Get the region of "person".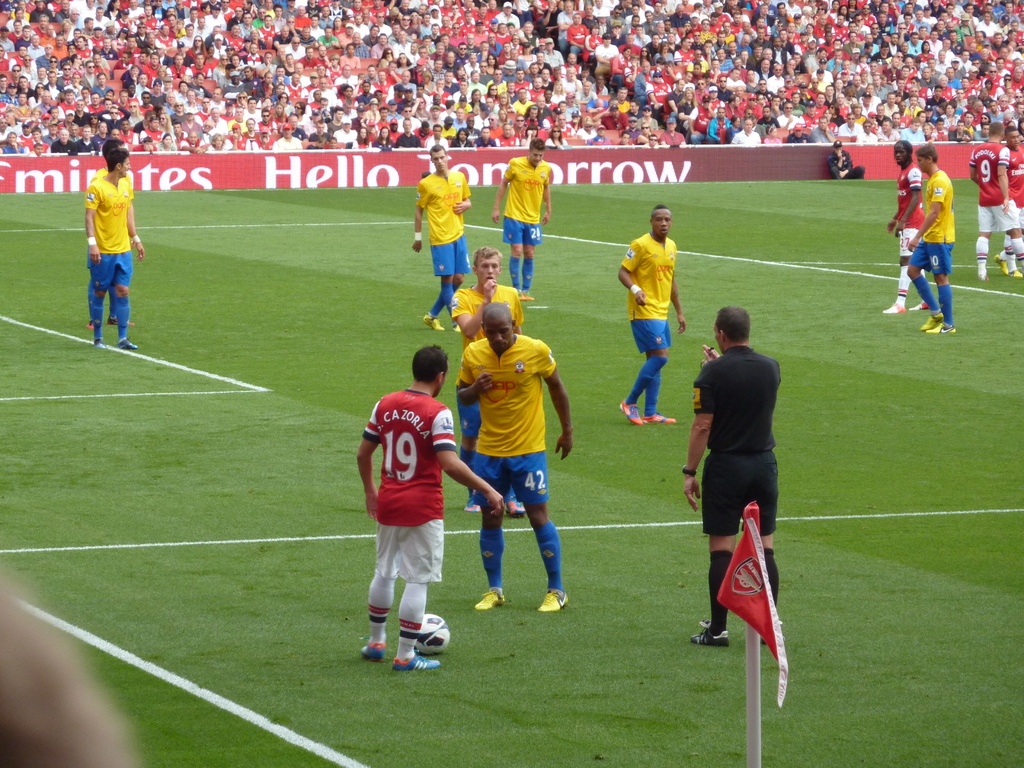
pyautogui.locateOnScreen(355, 342, 507, 671).
